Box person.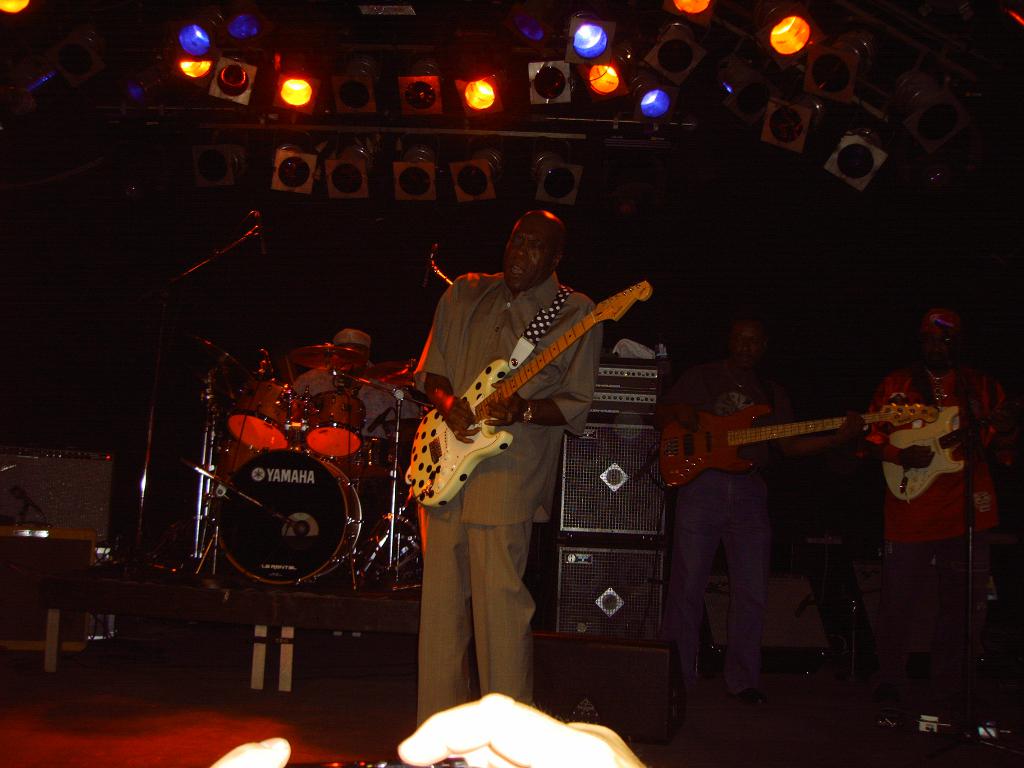
(664,319,777,766).
